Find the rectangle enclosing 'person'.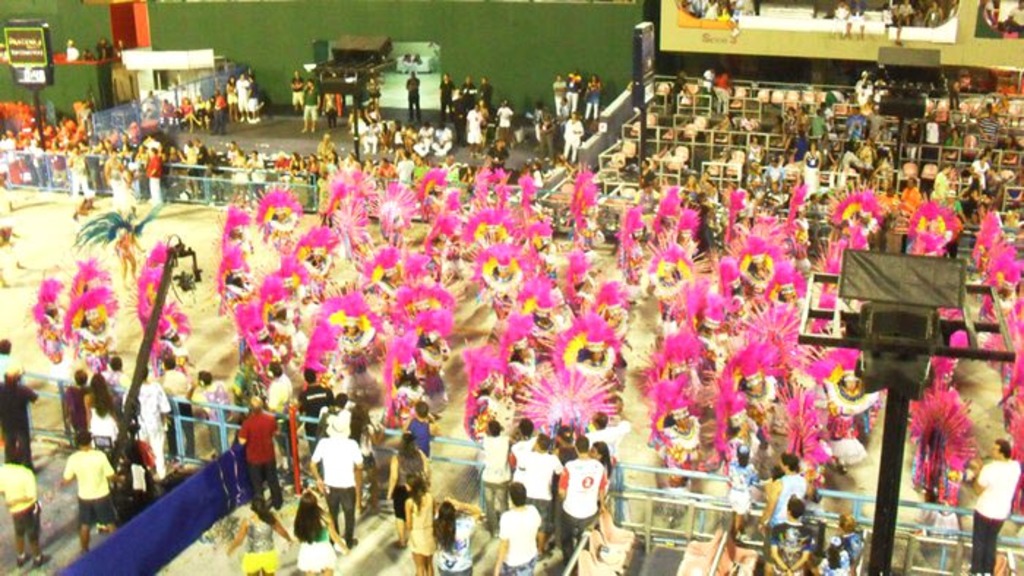
967/434/1020/572.
